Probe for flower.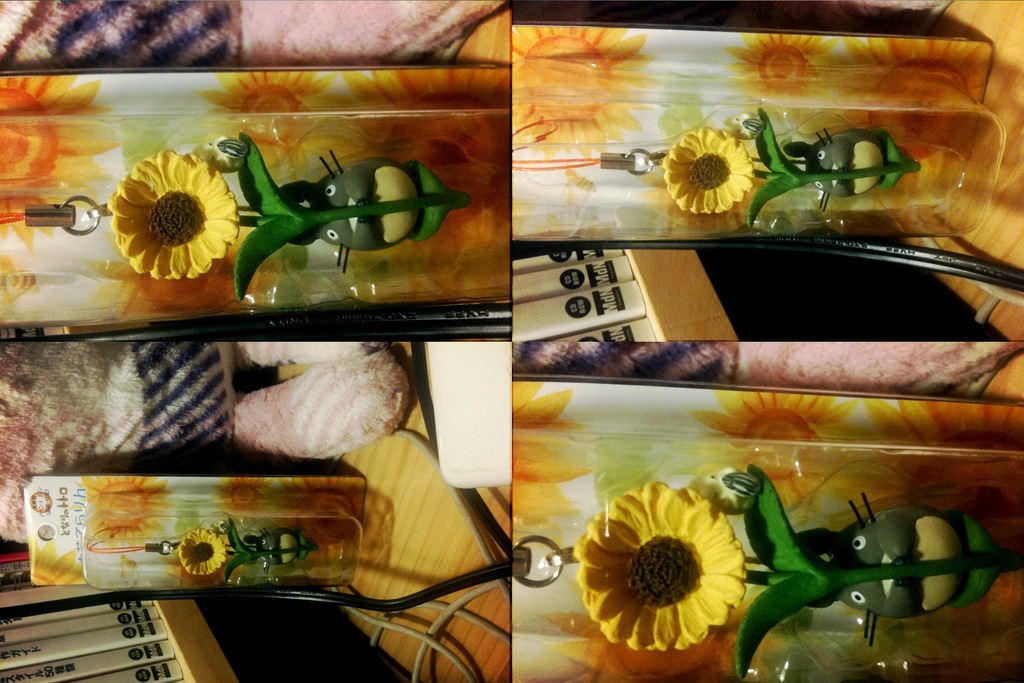
Probe result: BBox(180, 528, 232, 573).
